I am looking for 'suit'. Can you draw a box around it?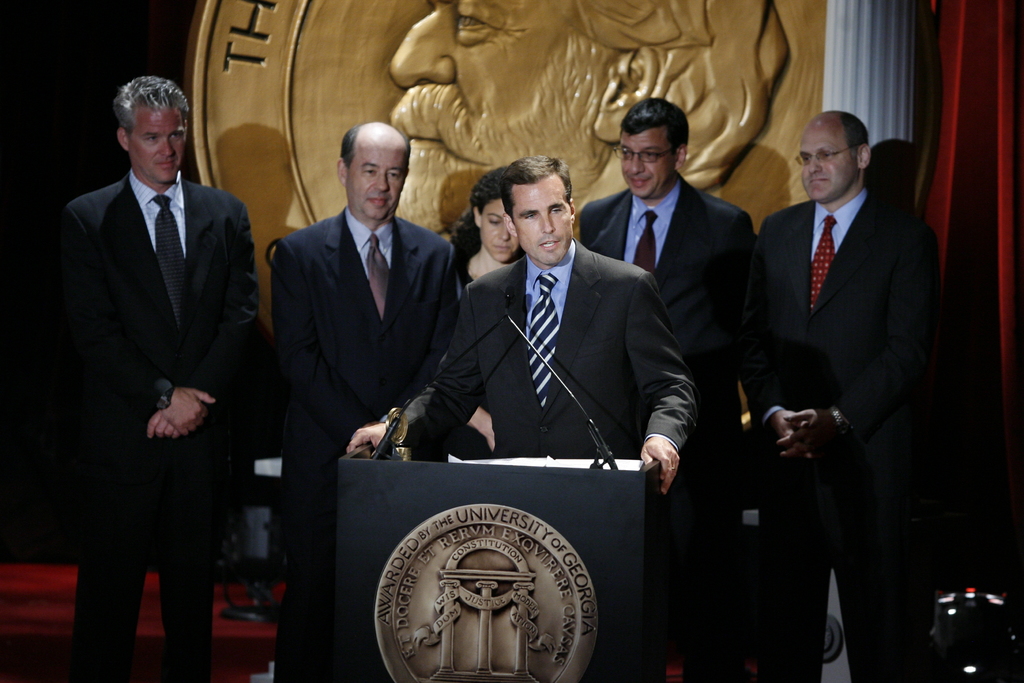
Sure, the bounding box is l=51, t=42, r=259, b=682.
